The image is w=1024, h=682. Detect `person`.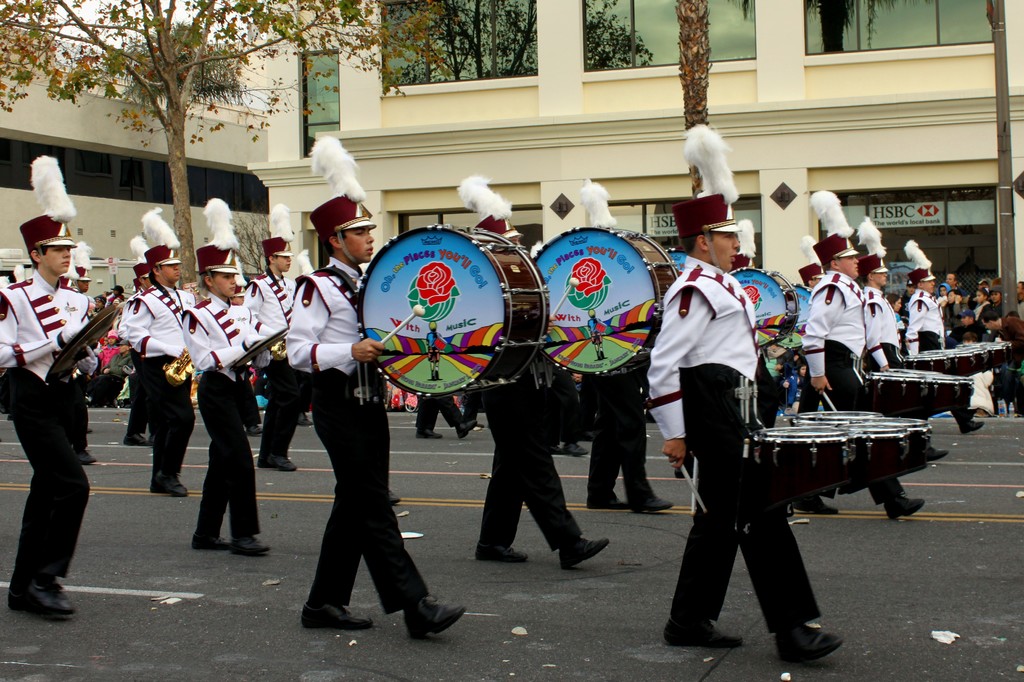
Detection: locate(580, 181, 676, 506).
